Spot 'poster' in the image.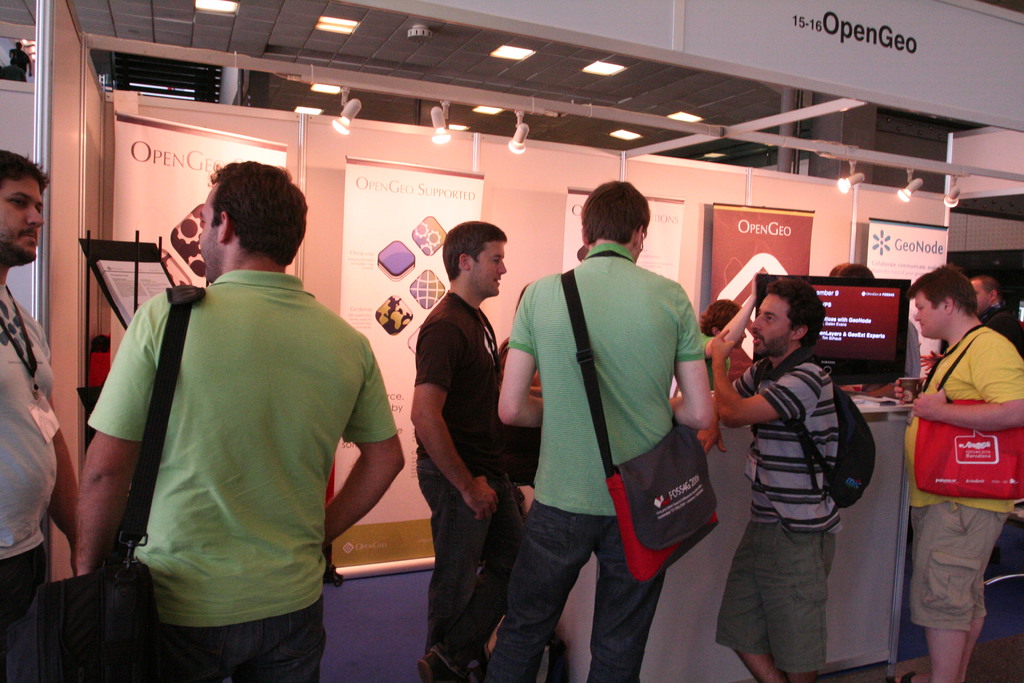
'poster' found at box(867, 212, 947, 372).
